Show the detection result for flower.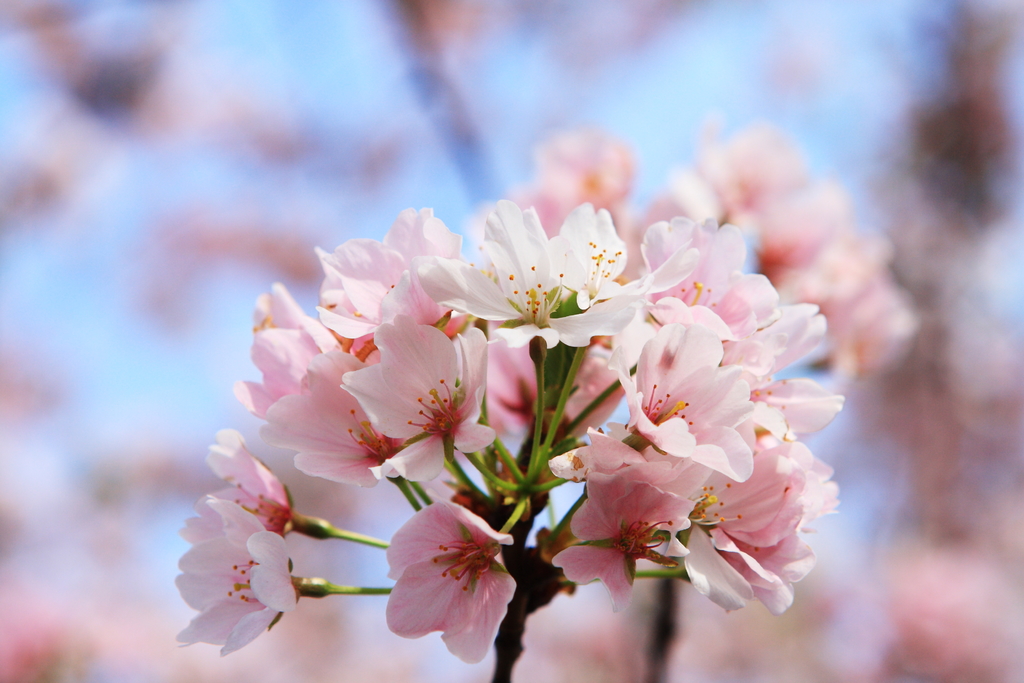
detection(377, 497, 527, 657).
